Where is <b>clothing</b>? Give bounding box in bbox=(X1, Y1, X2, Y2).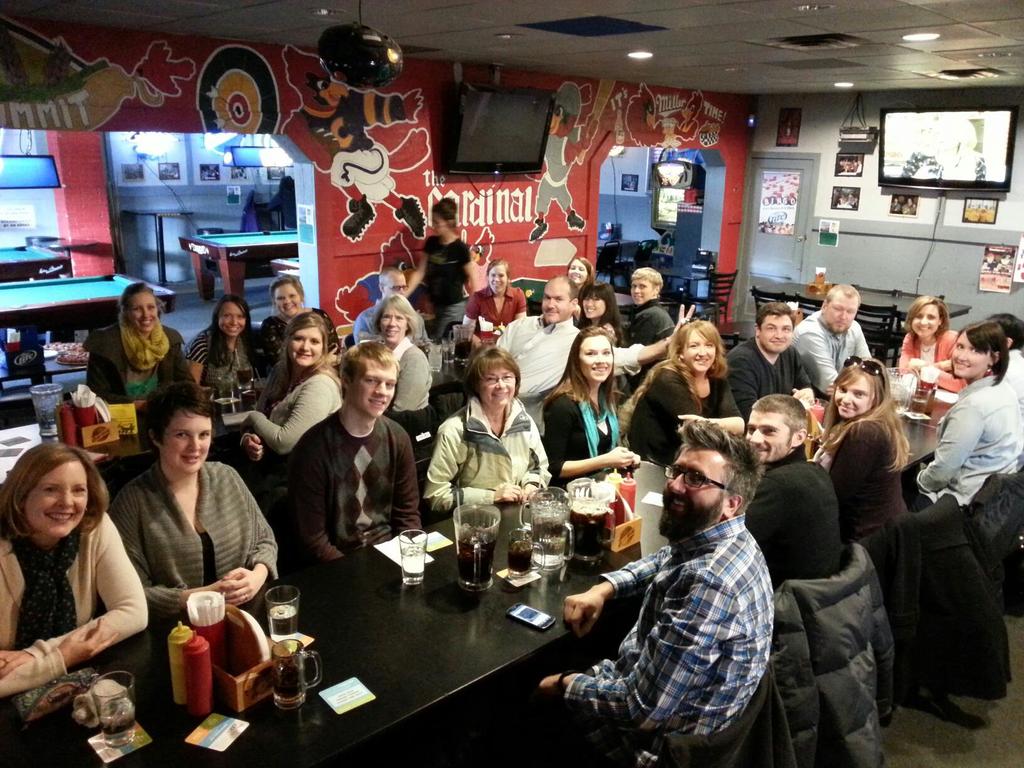
bbox=(385, 335, 433, 418).
